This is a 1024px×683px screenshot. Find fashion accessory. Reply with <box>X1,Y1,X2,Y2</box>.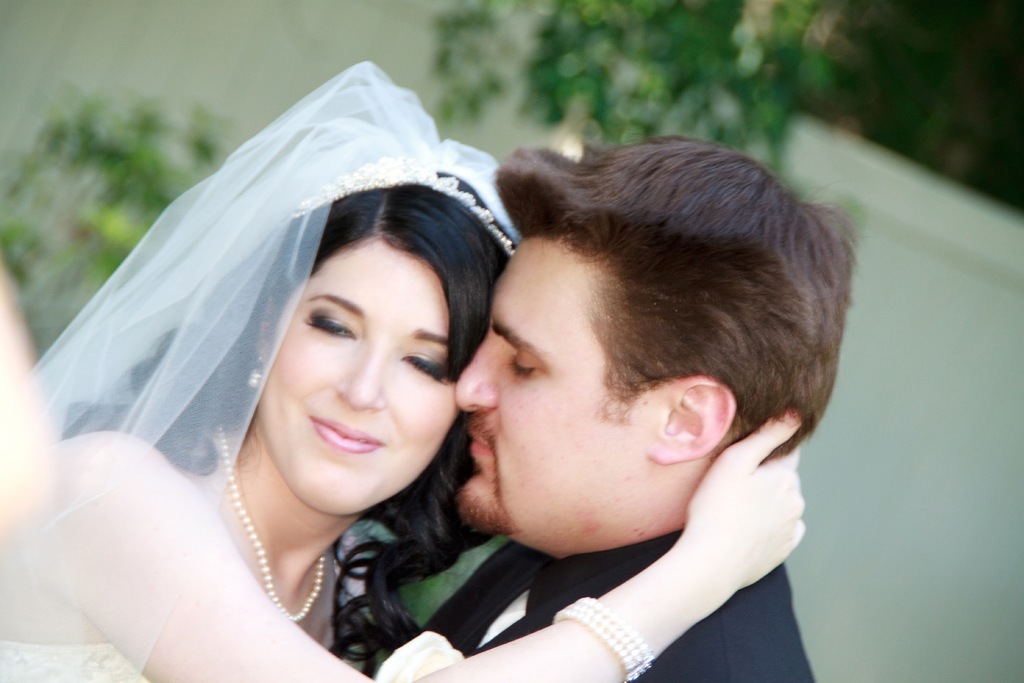
<box>291,153,514,259</box>.
